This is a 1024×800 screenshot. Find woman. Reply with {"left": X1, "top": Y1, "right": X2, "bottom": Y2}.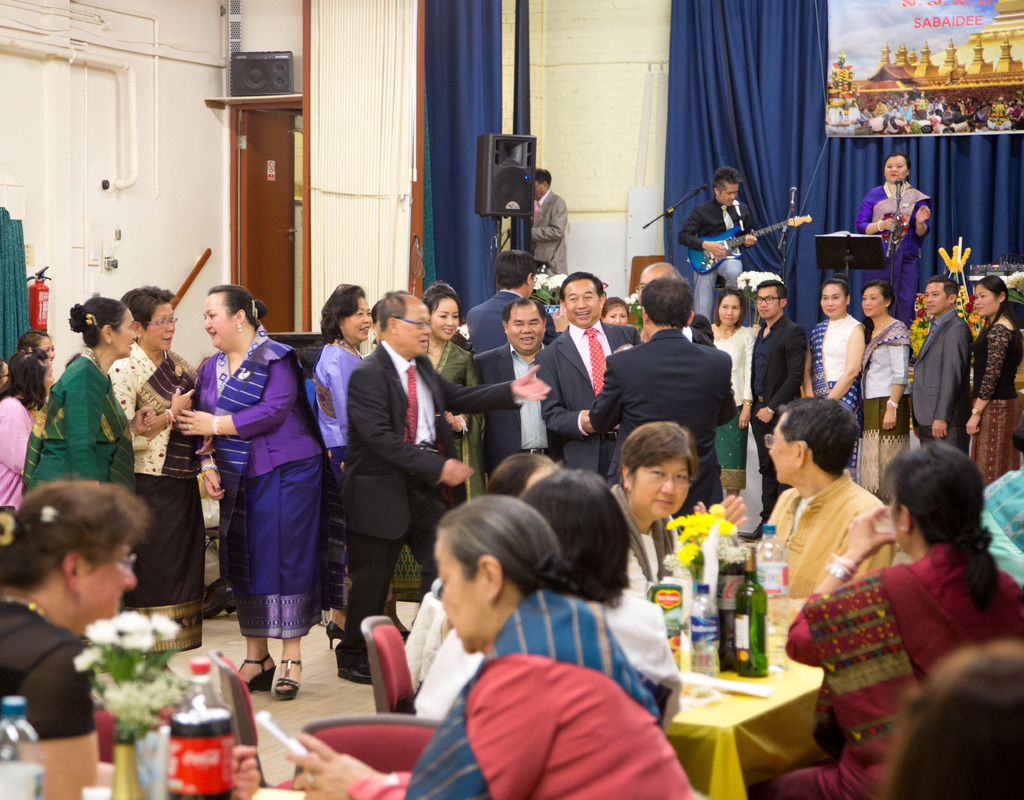
{"left": 0, "top": 477, "right": 272, "bottom": 799}.
